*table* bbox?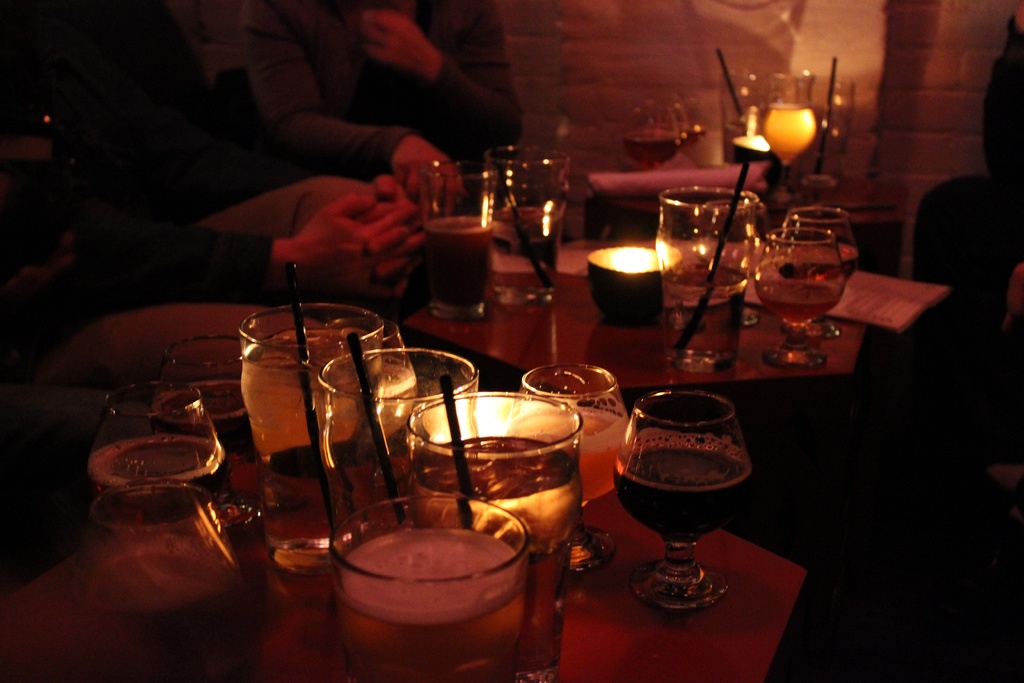
bbox=[0, 445, 807, 682]
